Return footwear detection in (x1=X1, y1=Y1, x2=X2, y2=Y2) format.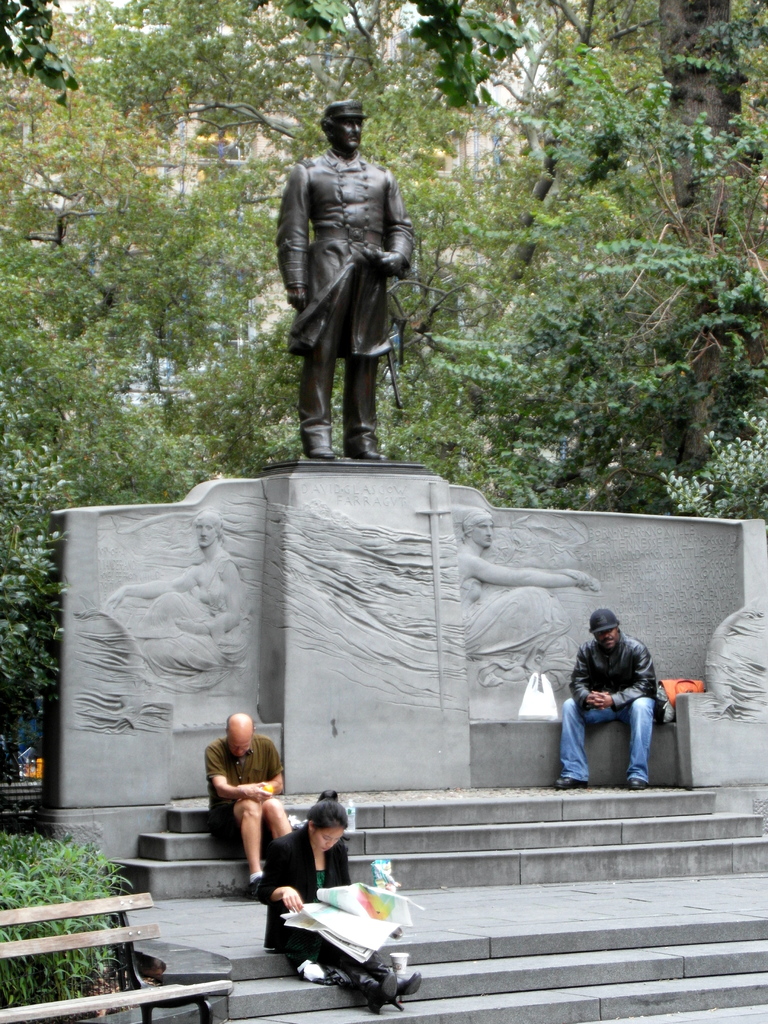
(x1=349, y1=448, x2=383, y2=460).
